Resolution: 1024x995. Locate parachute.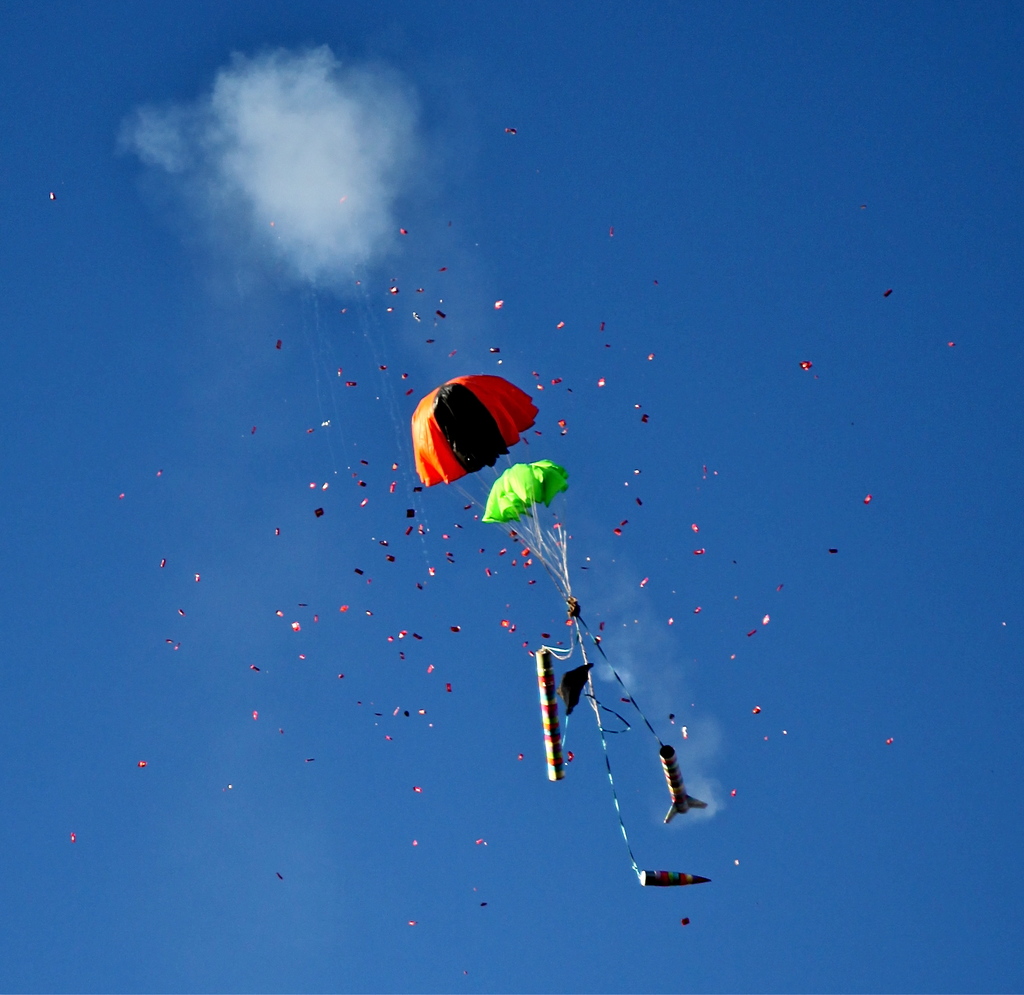
crop(480, 457, 587, 613).
